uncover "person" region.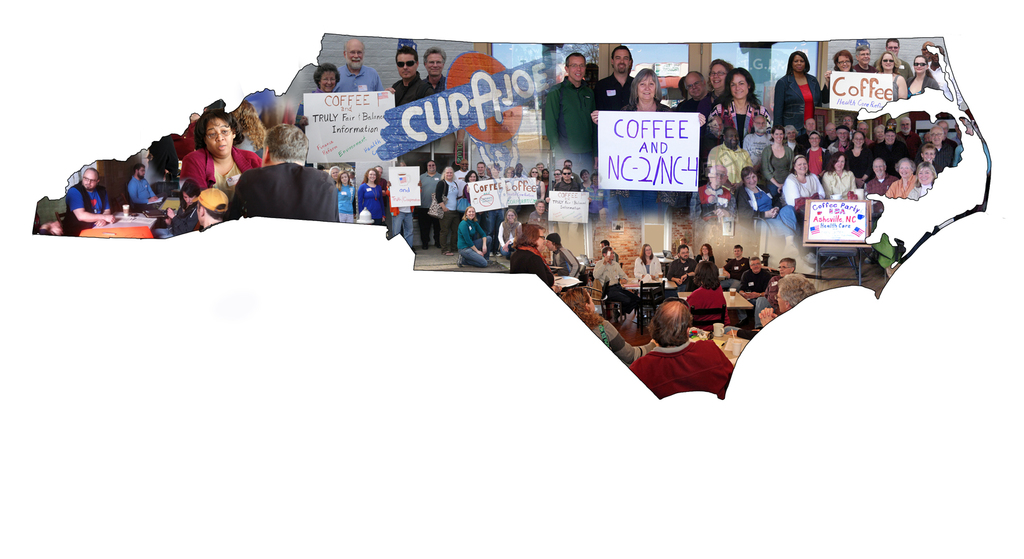
Uncovered: {"left": 908, "top": 56, "right": 939, "bottom": 96}.
